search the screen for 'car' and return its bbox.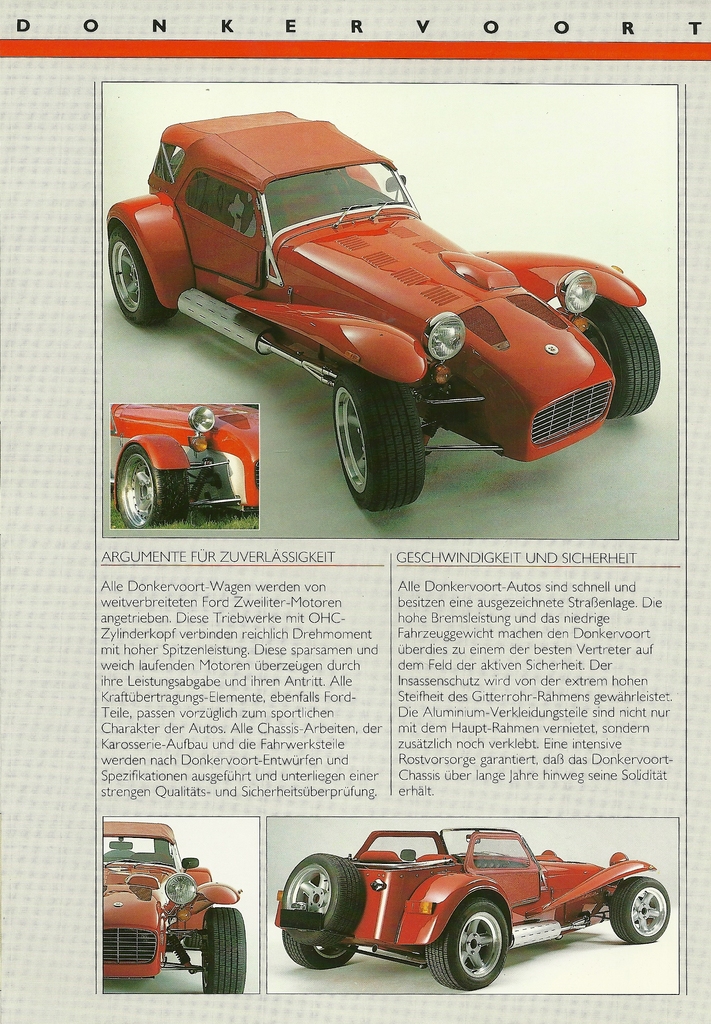
Found: {"left": 100, "top": 817, "right": 245, "bottom": 996}.
